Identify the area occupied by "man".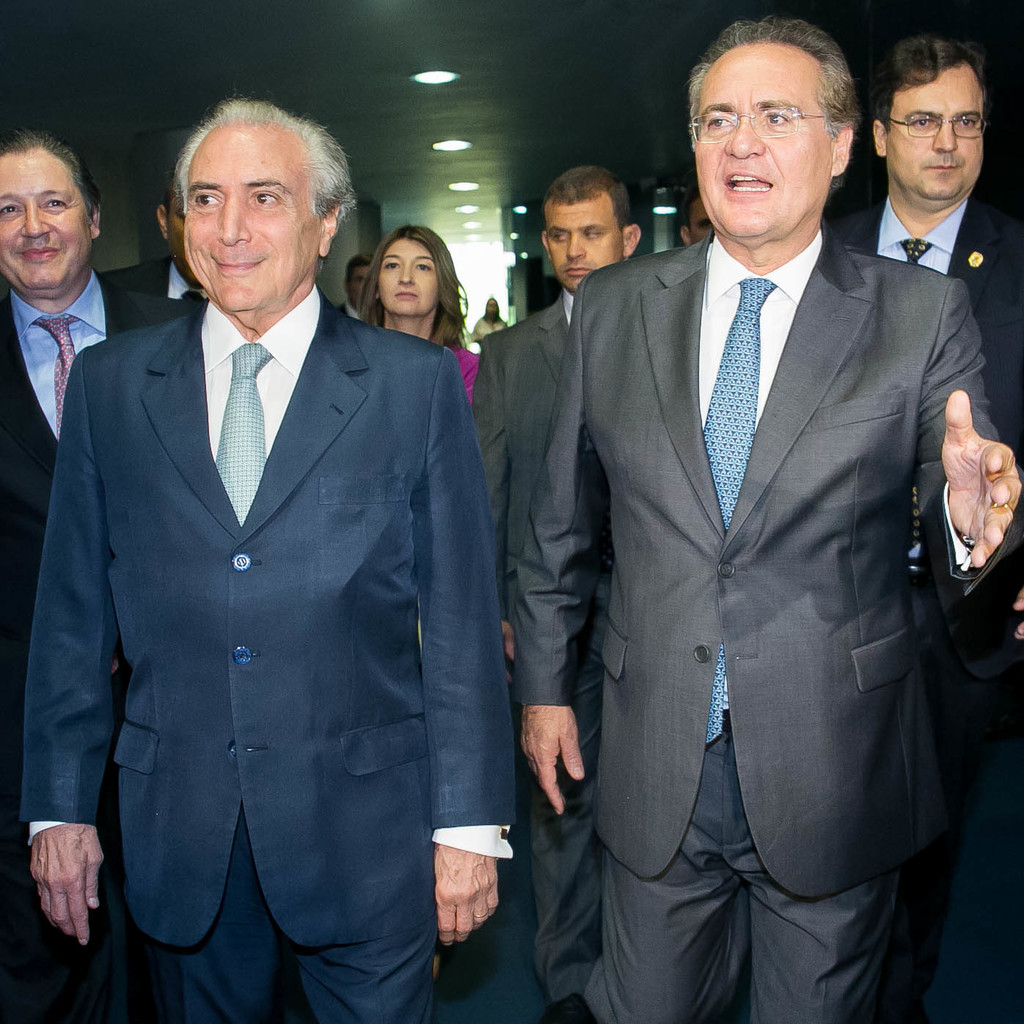
Area: rect(513, 16, 1023, 1023).
